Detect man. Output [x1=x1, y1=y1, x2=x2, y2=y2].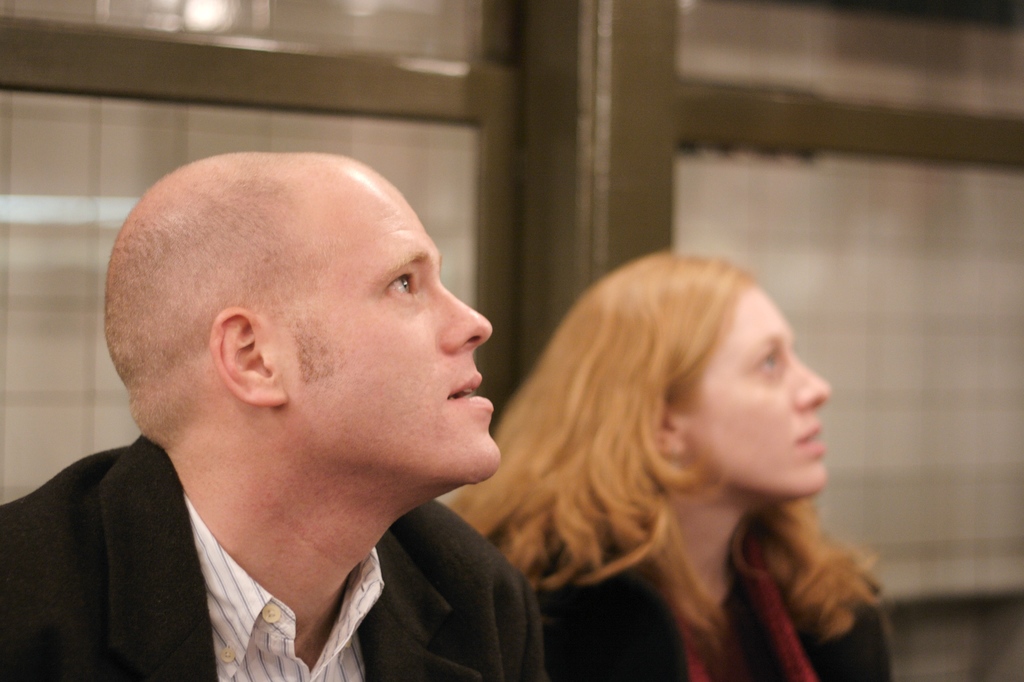
[x1=0, y1=138, x2=625, y2=674].
